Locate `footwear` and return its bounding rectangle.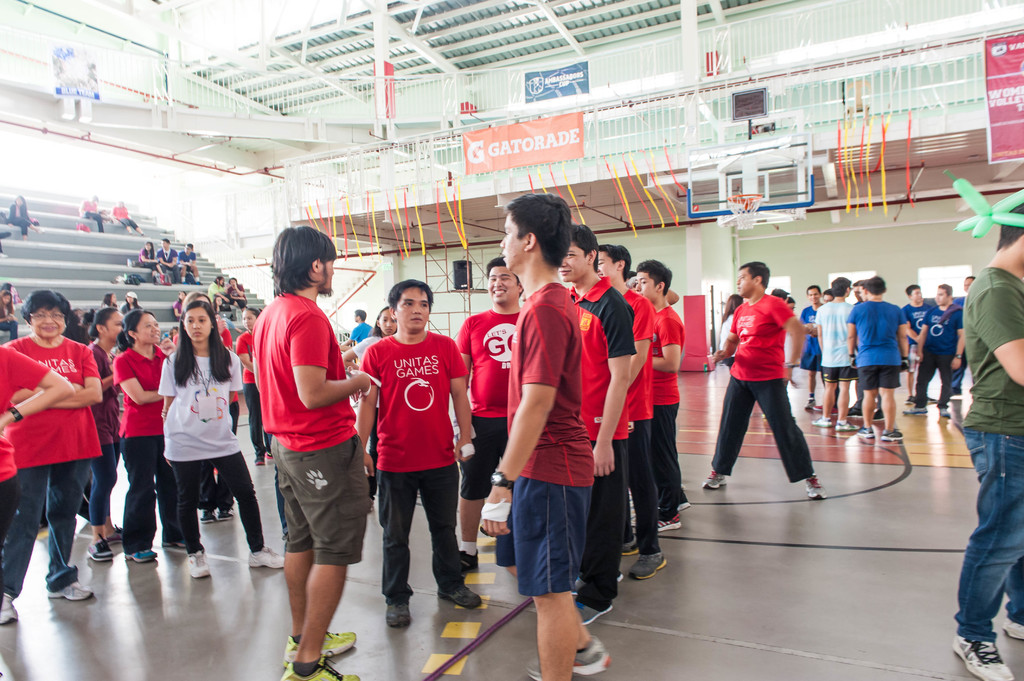
{"left": 703, "top": 474, "right": 731, "bottom": 490}.
